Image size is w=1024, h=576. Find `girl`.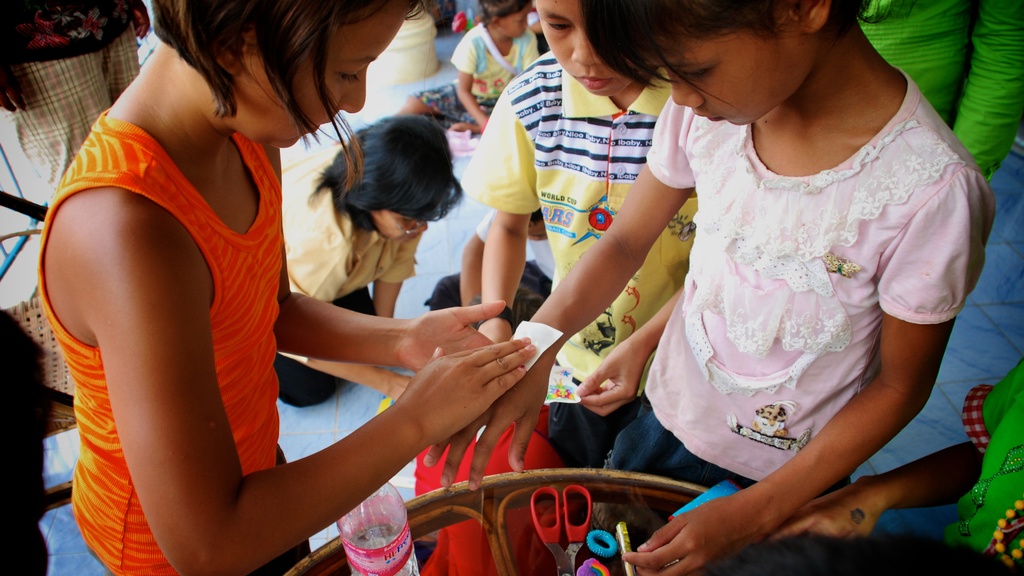
rect(425, 0, 996, 575).
